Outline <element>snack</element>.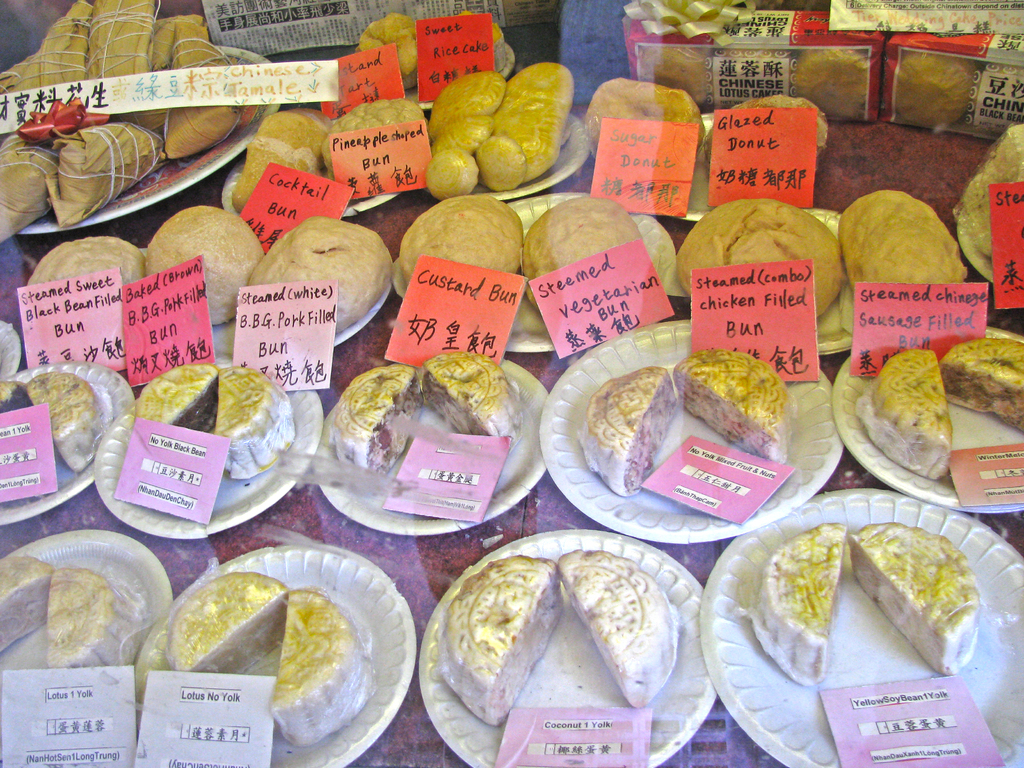
Outline: locate(52, 563, 152, 673).
